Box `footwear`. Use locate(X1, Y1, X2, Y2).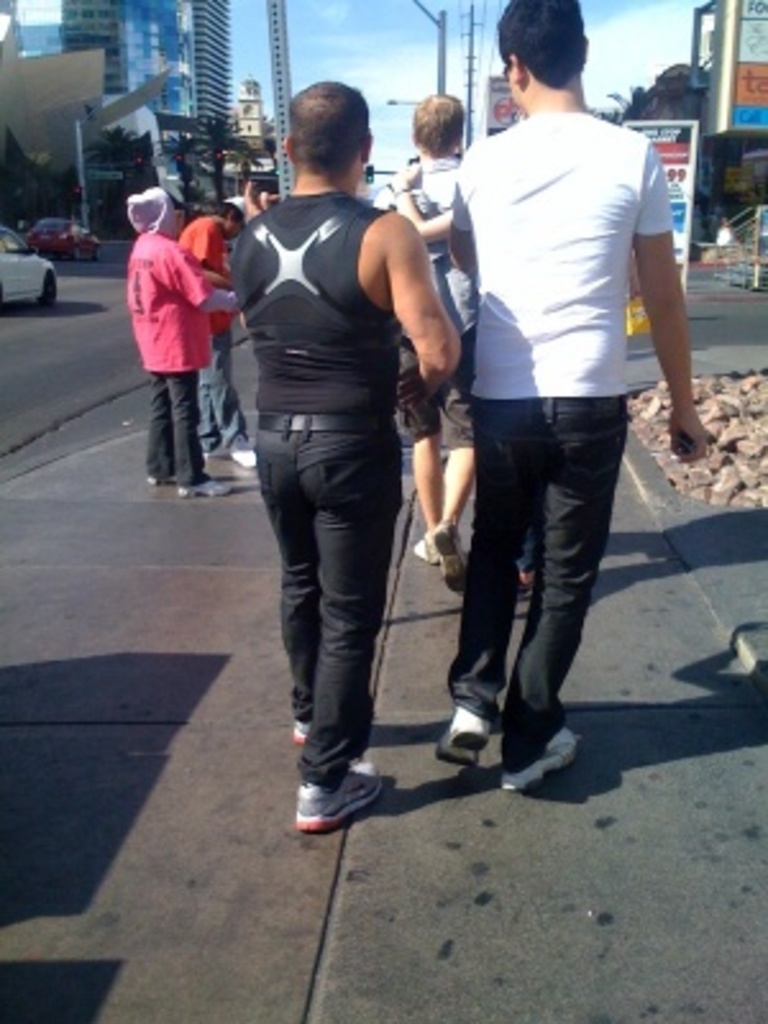
locate(502, 732, 573, 791).
